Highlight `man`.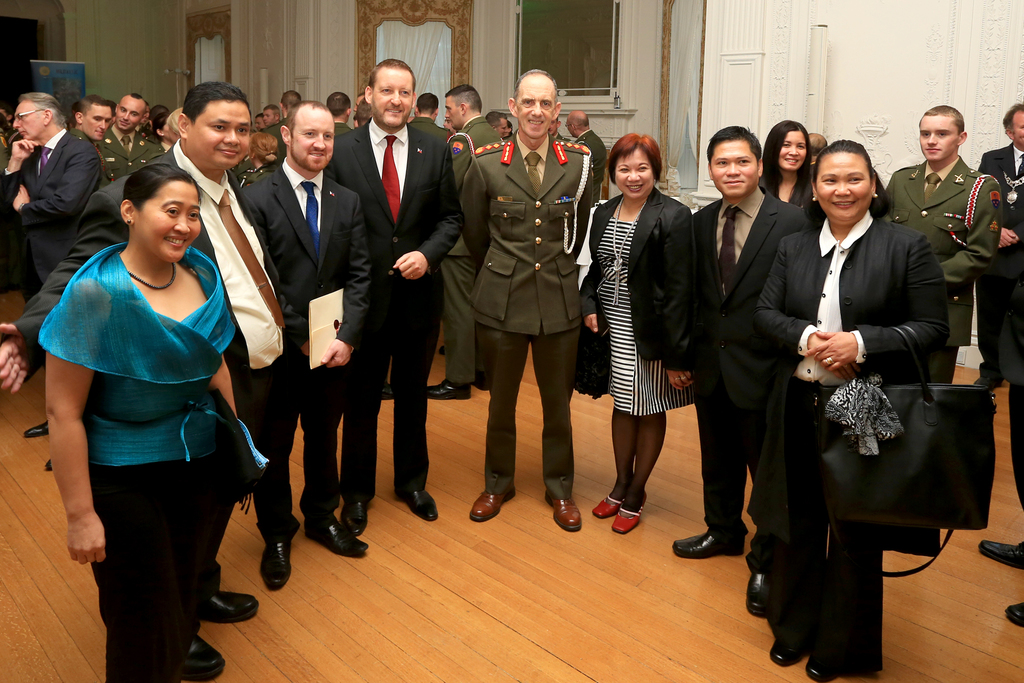
Highlighted region: bbox=[975, 104, 1023, 397].
